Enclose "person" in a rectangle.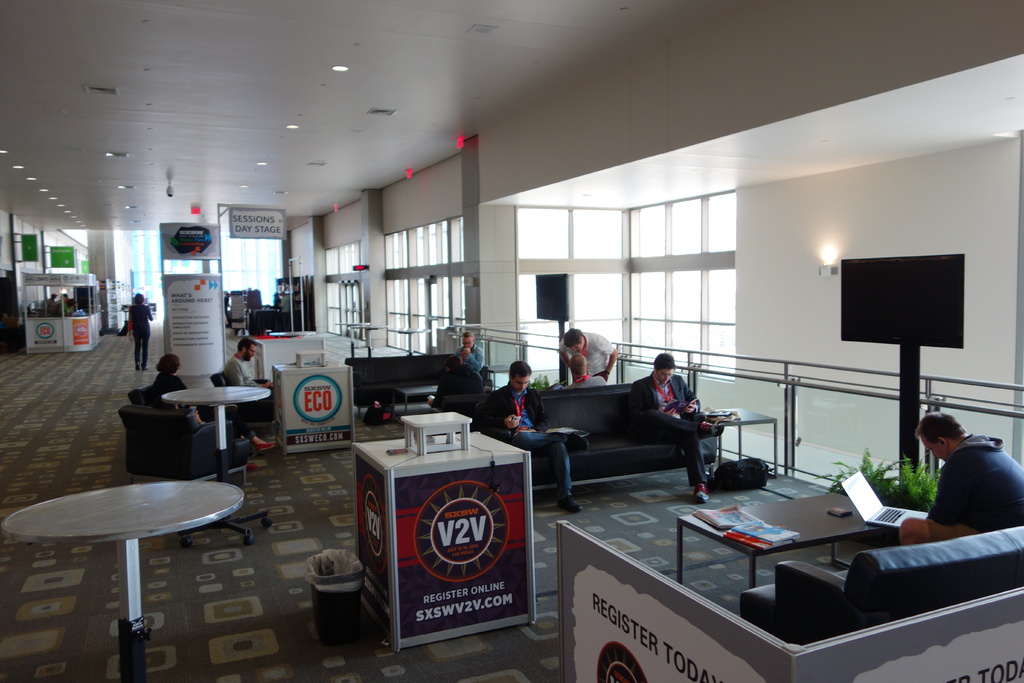
Rect(124, 296, 152, 367).
